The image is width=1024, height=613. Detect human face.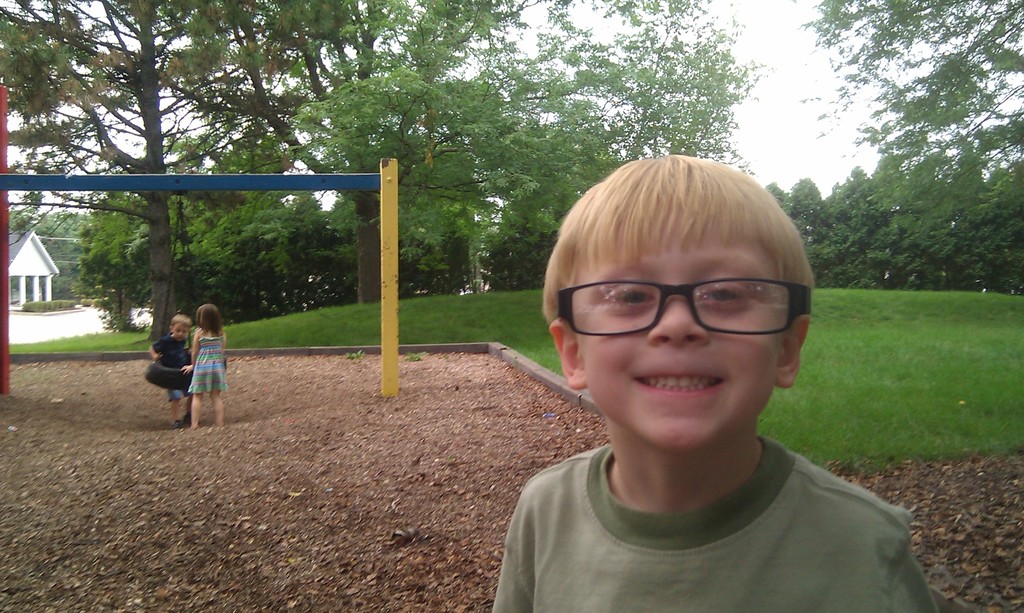
Detection: left=573, top=211, right=790, bottom=452.
